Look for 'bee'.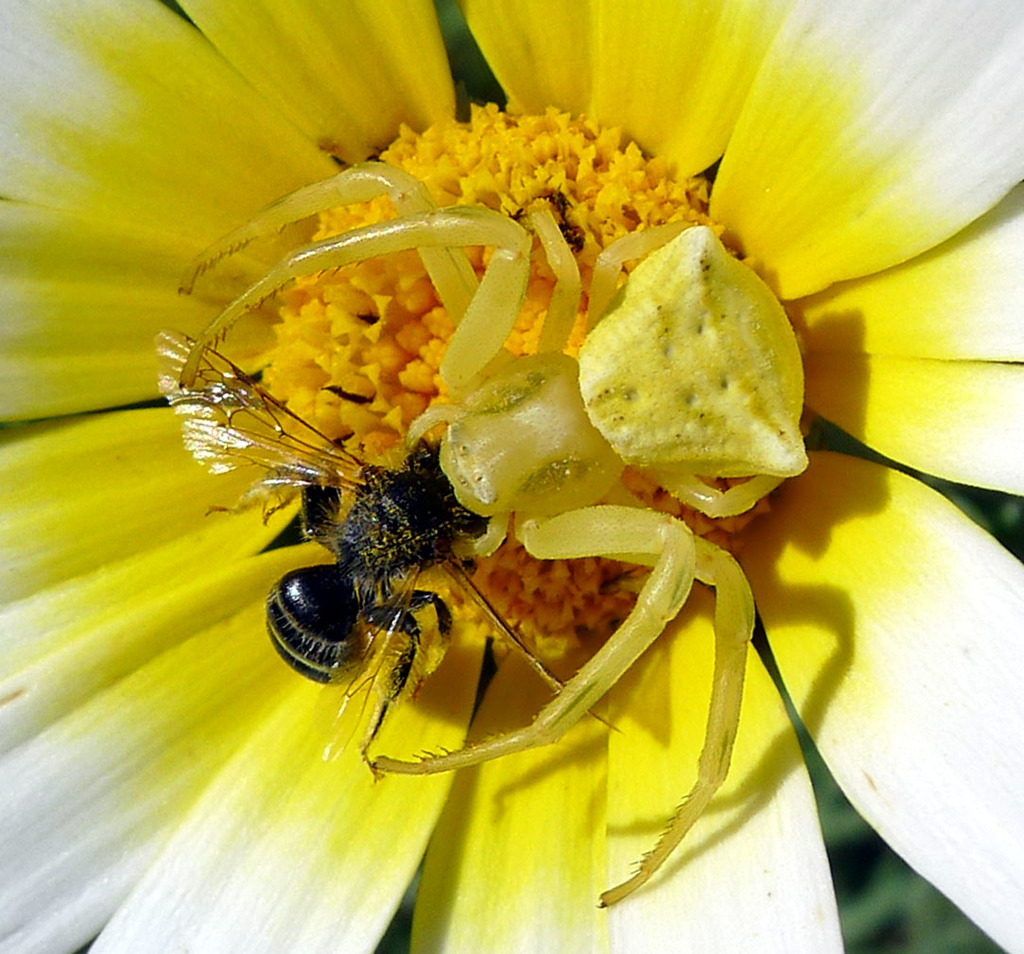
Found: box=[113, 321, 625, 793].
